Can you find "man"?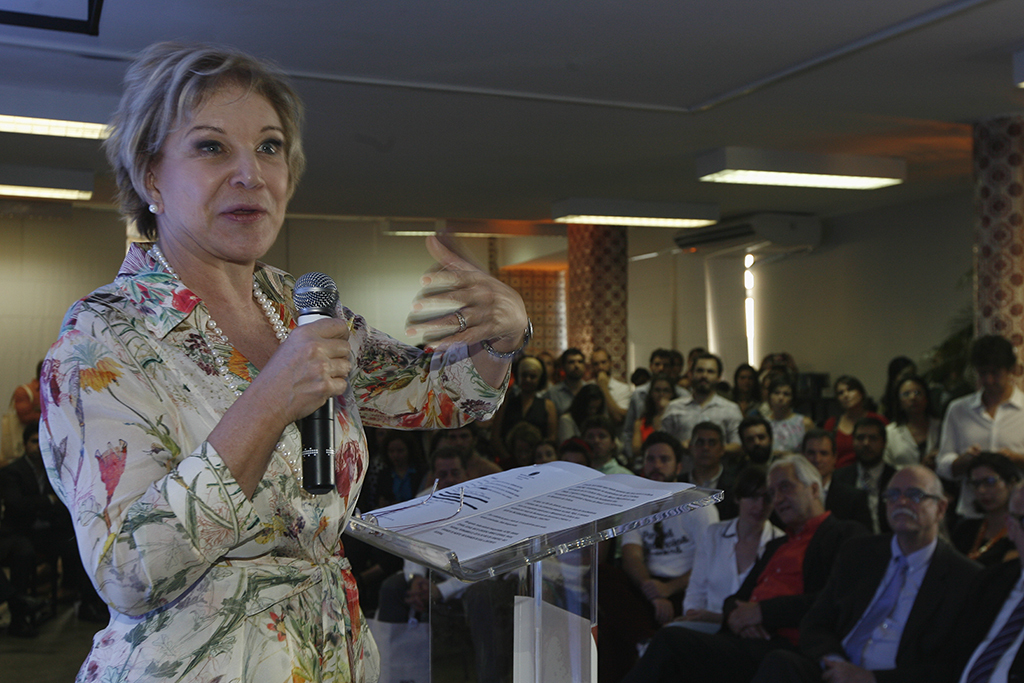
Yes, bounding box: box=[579, 418, 630, 485].
